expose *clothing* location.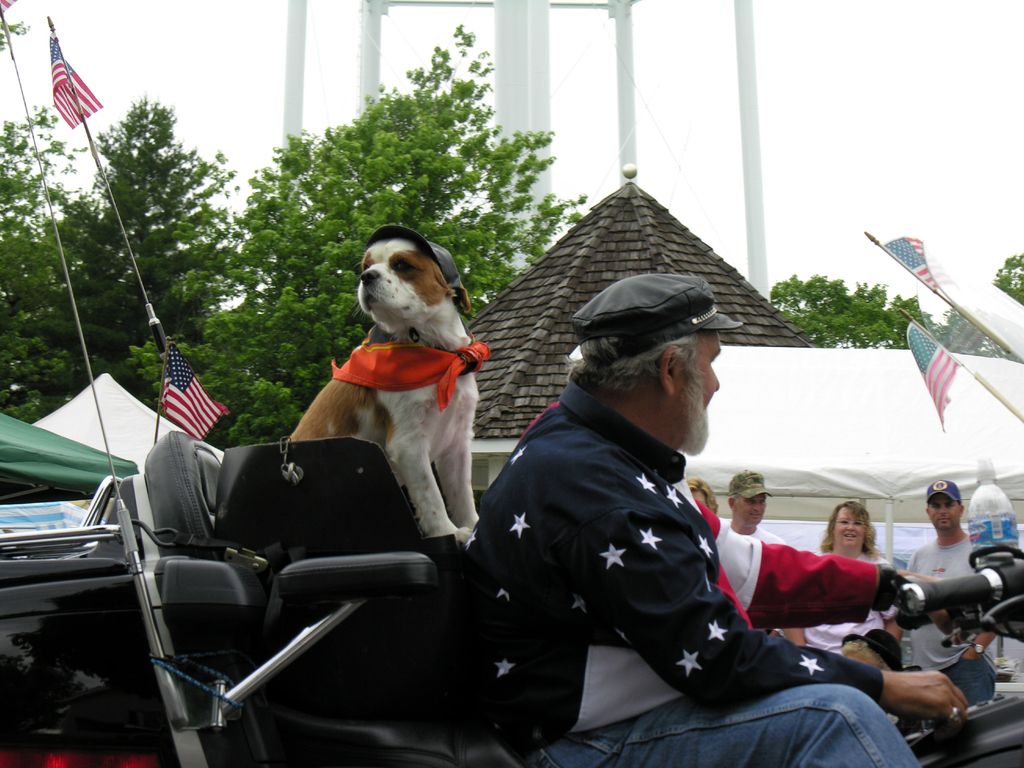
Exposed at BBox(453, 352, 856, 748).
